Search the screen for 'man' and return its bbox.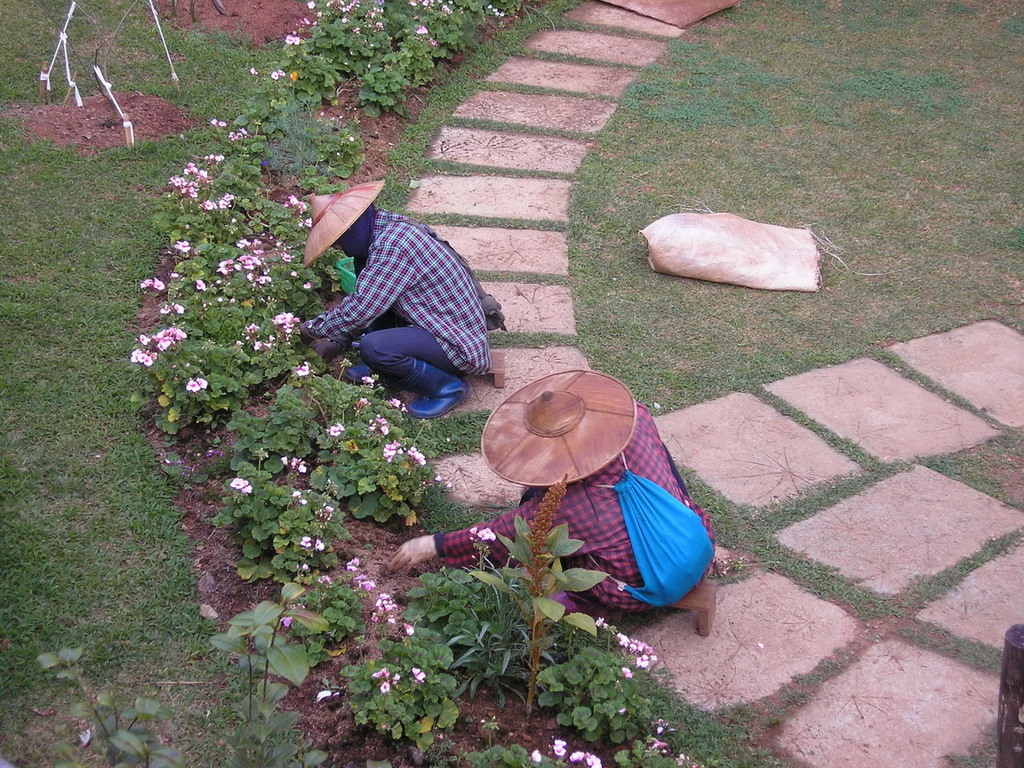
Found: (261,180,497,523).
